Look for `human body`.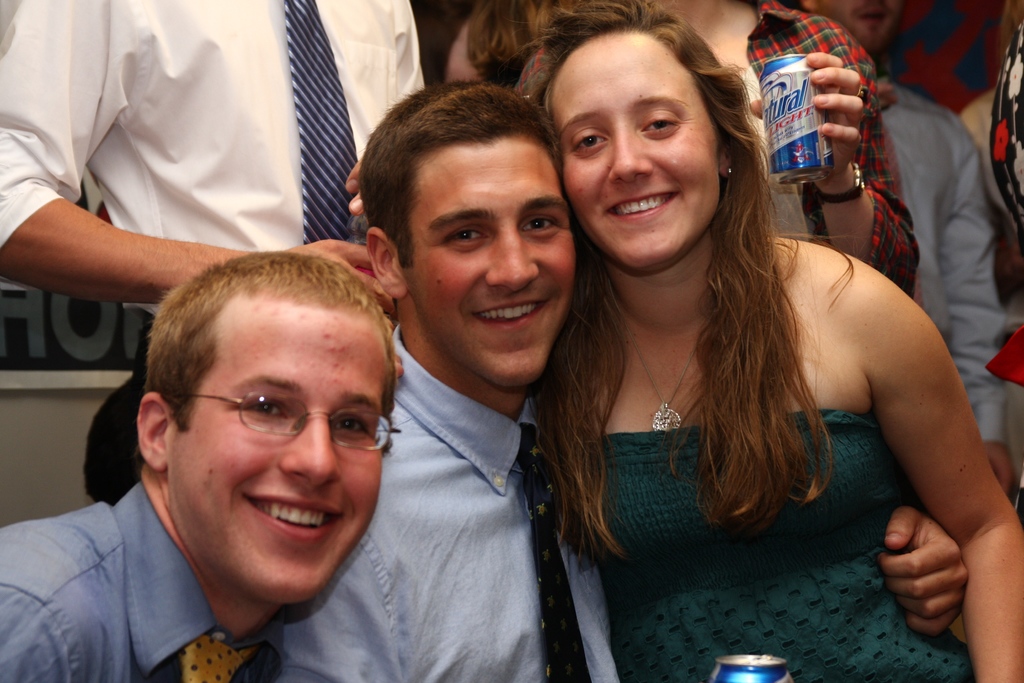
Found: pyautogui.locateOnScreen(0, 250, 401, 682).
